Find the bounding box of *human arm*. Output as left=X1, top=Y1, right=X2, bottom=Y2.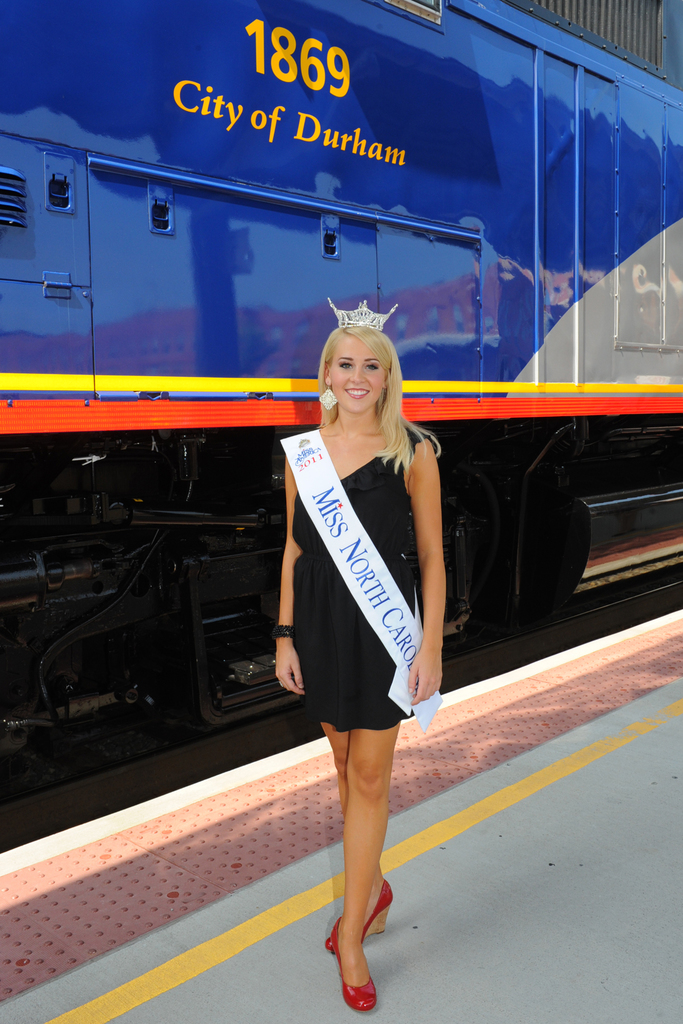
left=267, top=450, right=324, bottom=695.
